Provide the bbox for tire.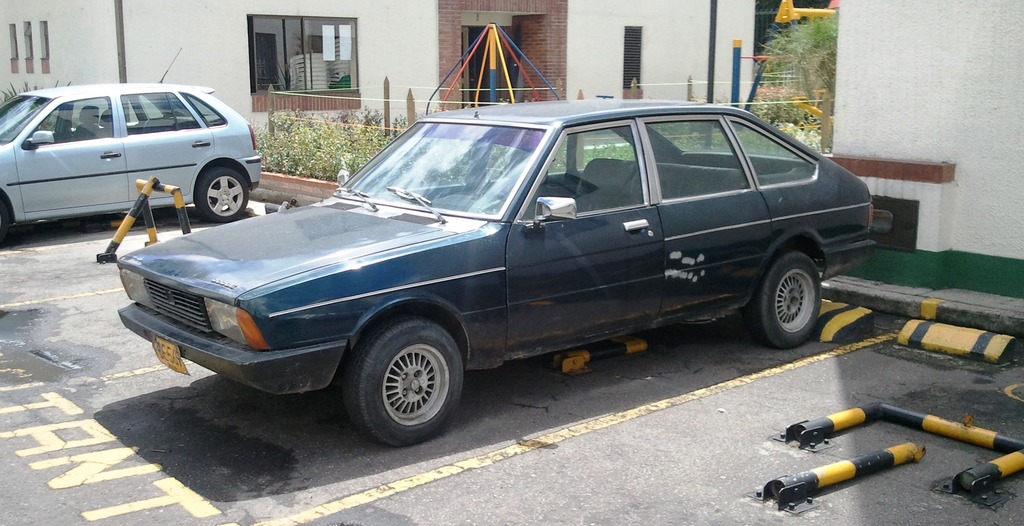
pyautogui.locateOnScreen(0, 199, 10, 243).
